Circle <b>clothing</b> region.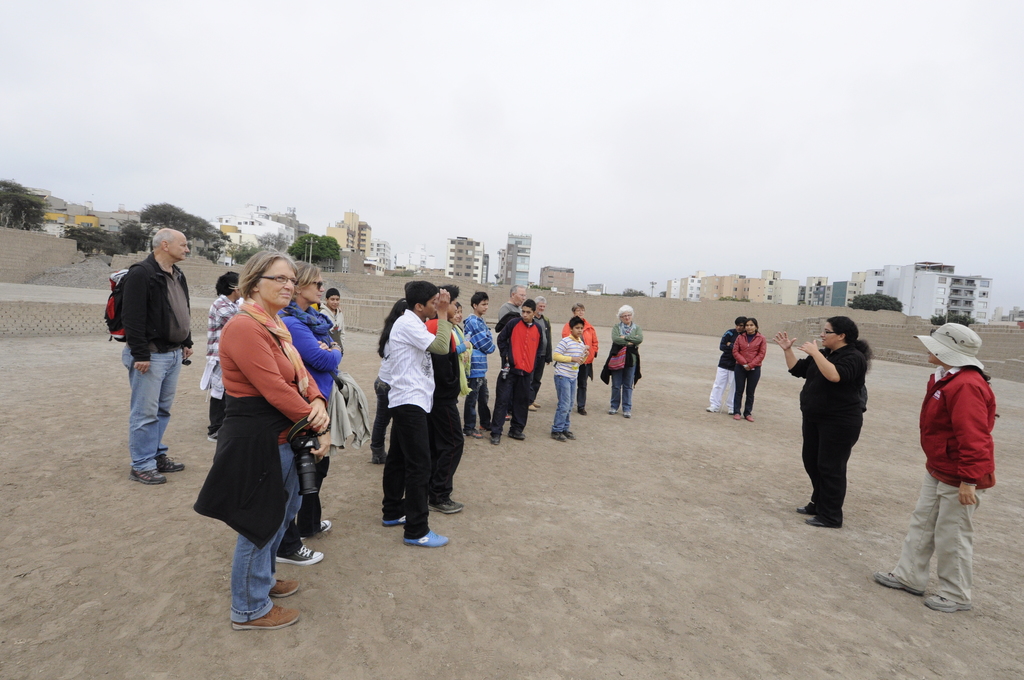
Region: (922,358,998,496).
